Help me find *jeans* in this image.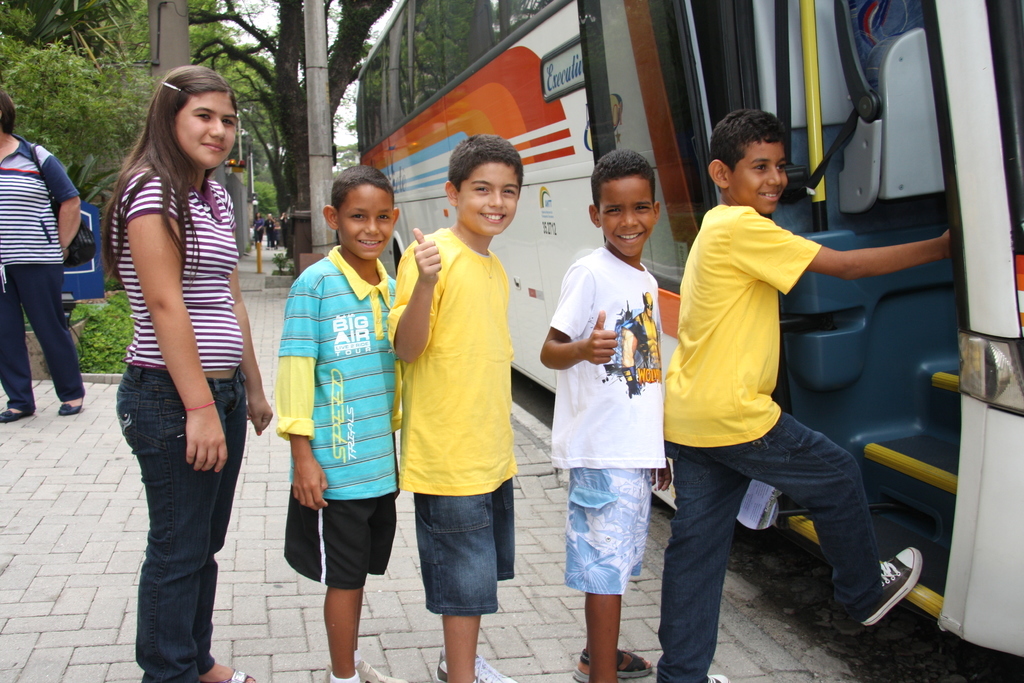
Found it: <box>654,411,895,682</box>.
